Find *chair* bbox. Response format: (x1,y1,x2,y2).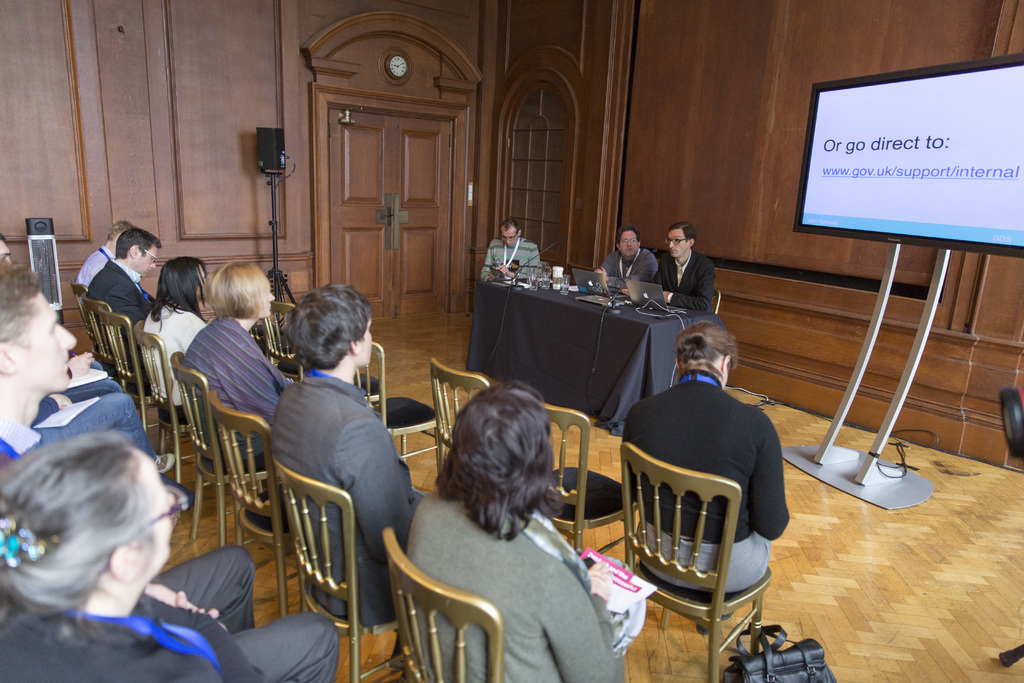
(535,404,648,573).
